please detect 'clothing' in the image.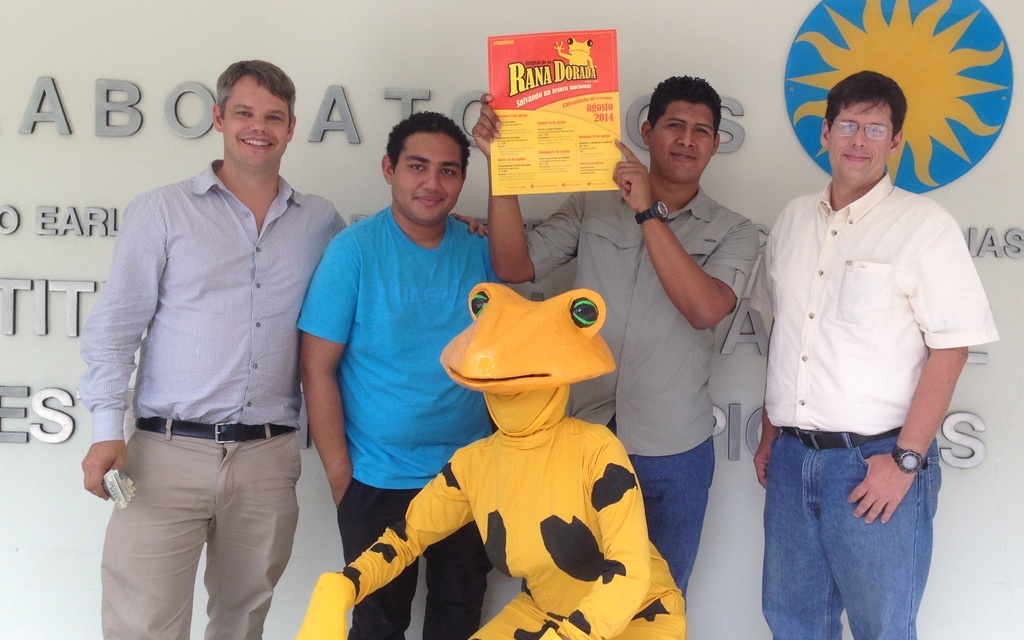
[757,171,997,639].
